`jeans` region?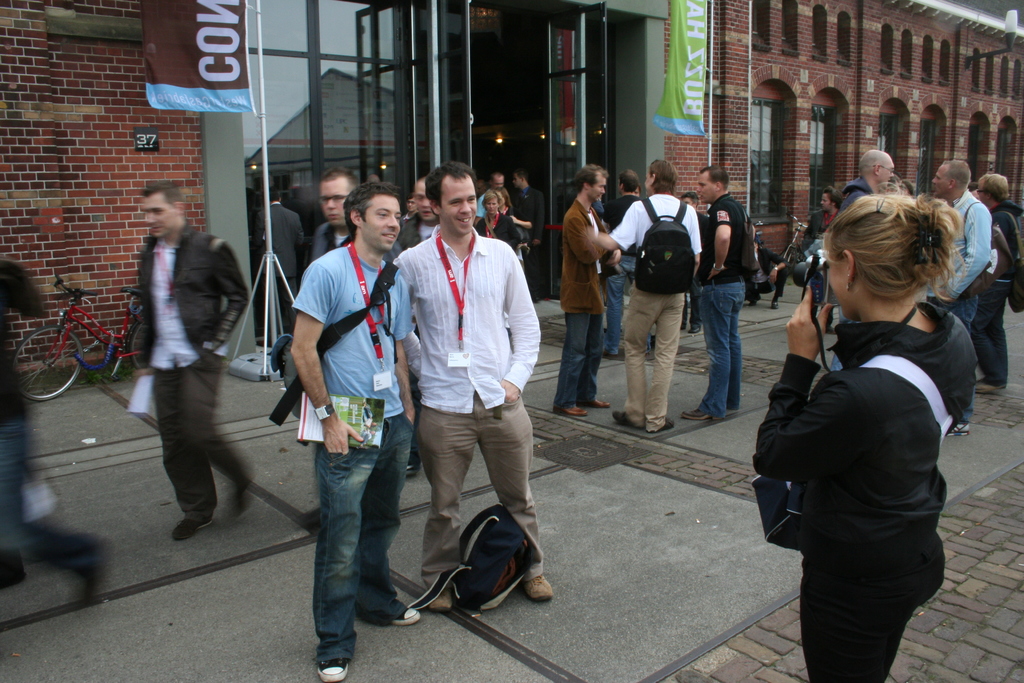
region(774, 527, 970, 682)
